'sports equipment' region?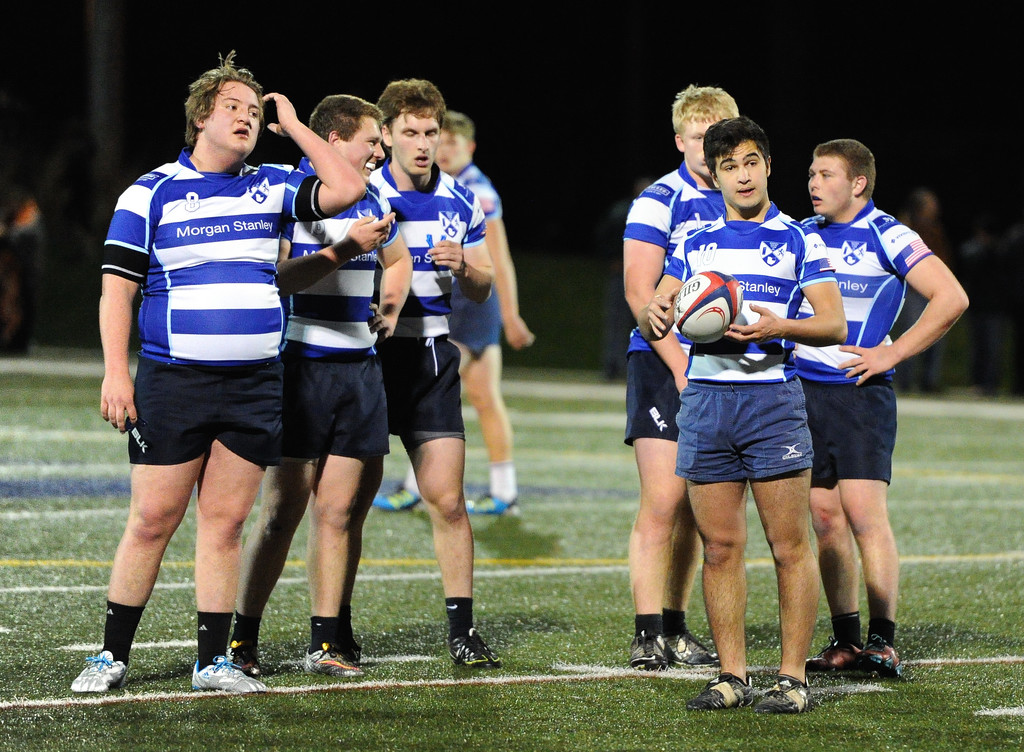
[left=672, top=272, right=740, bottom=344]
